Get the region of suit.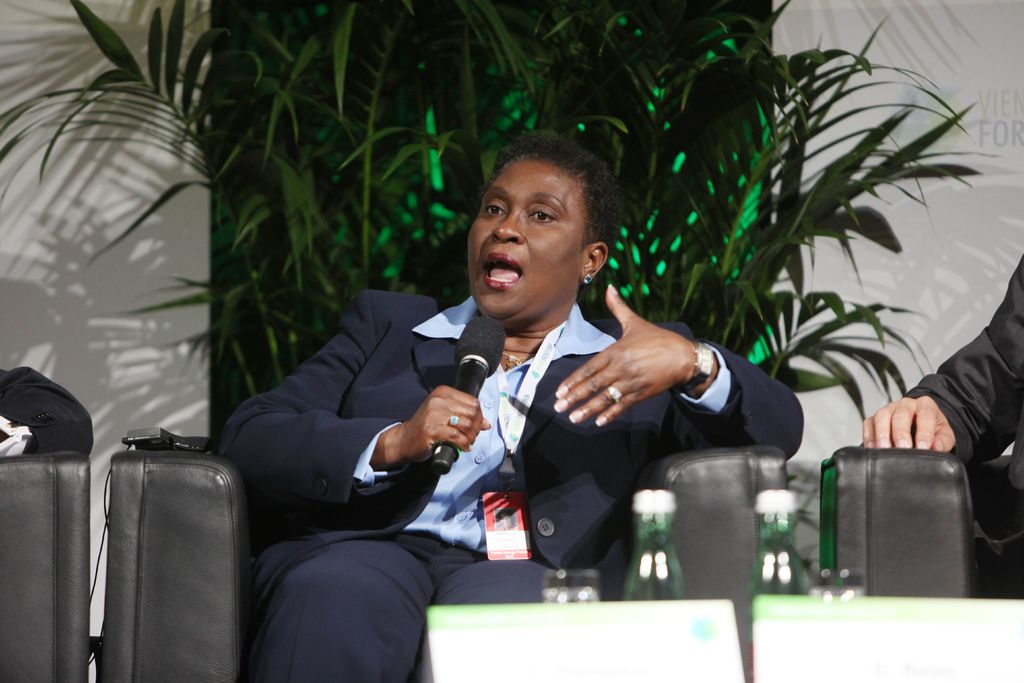
detection(905, 265, 1023, 611).
